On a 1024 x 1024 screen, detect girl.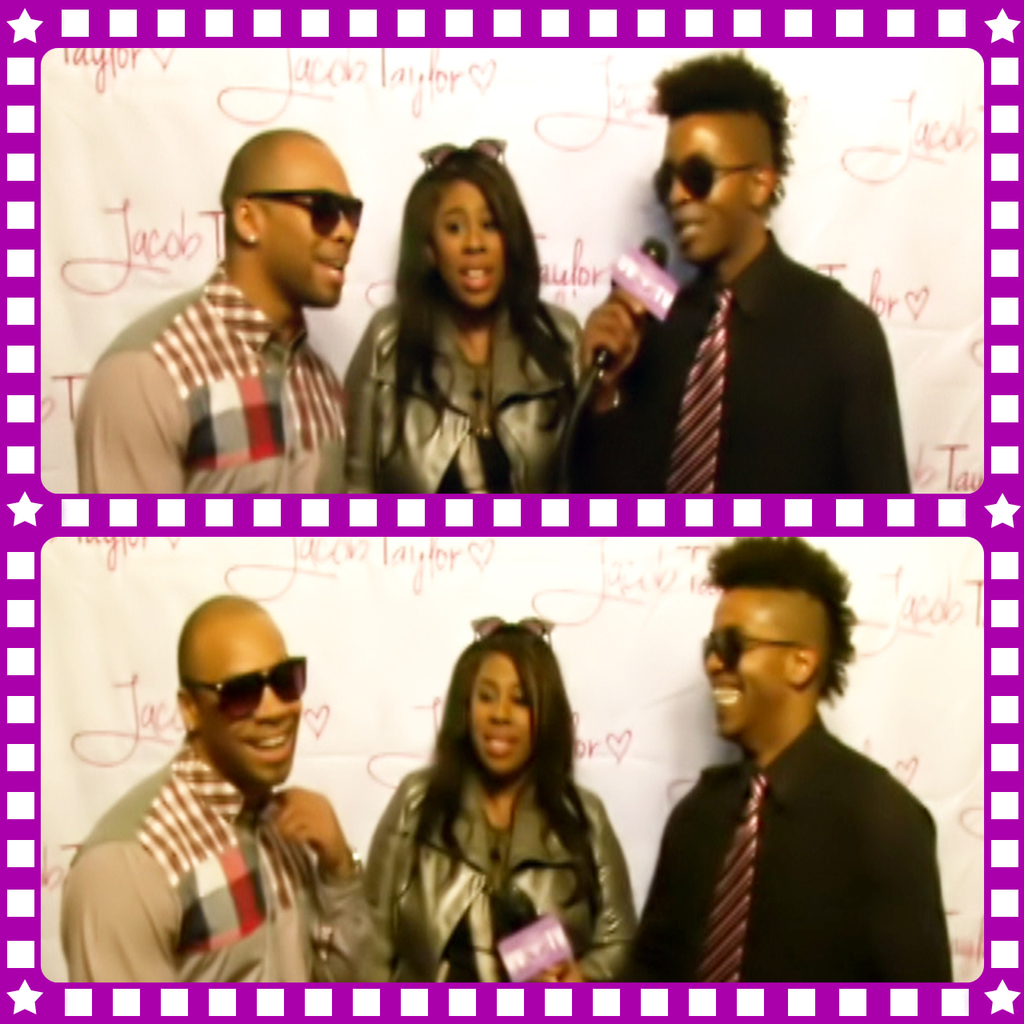
347,137,590,502.
